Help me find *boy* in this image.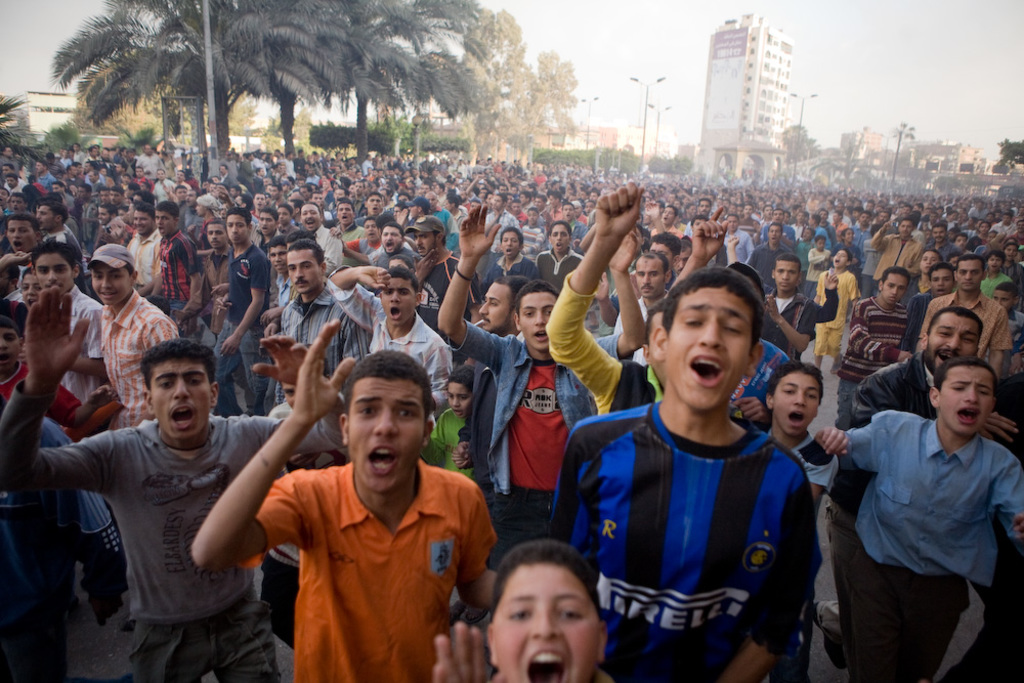
Found it: box=[468, 267, 528, 349].
